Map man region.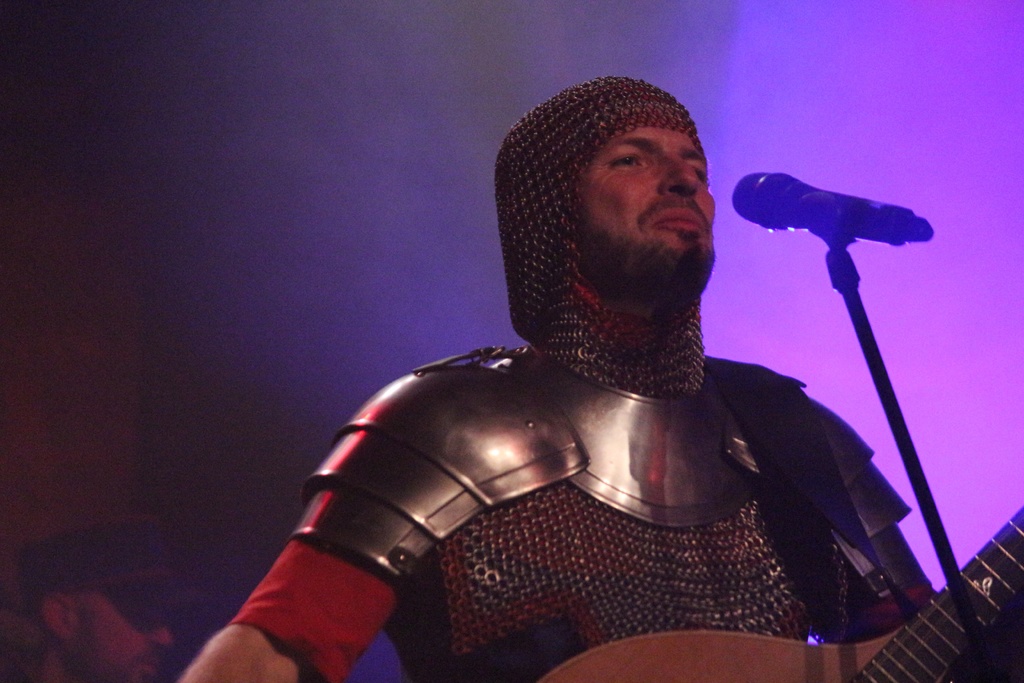
Mapped to Rect(177, 60, 997, 641).
